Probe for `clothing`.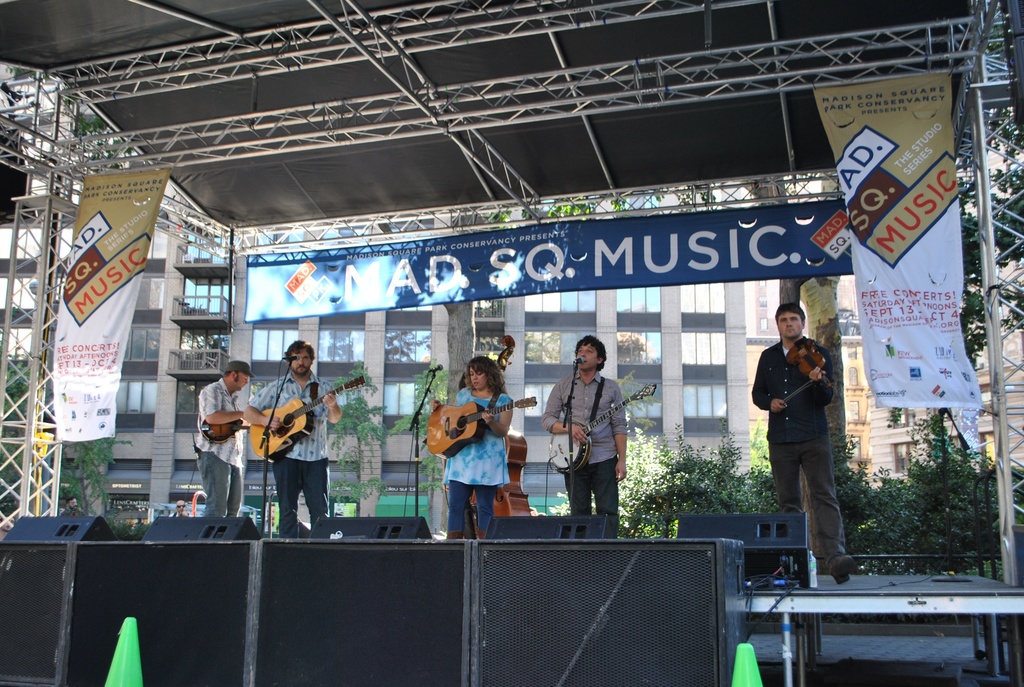
Probe result: (x1=200, y1=448, x2=245, y2=521).
